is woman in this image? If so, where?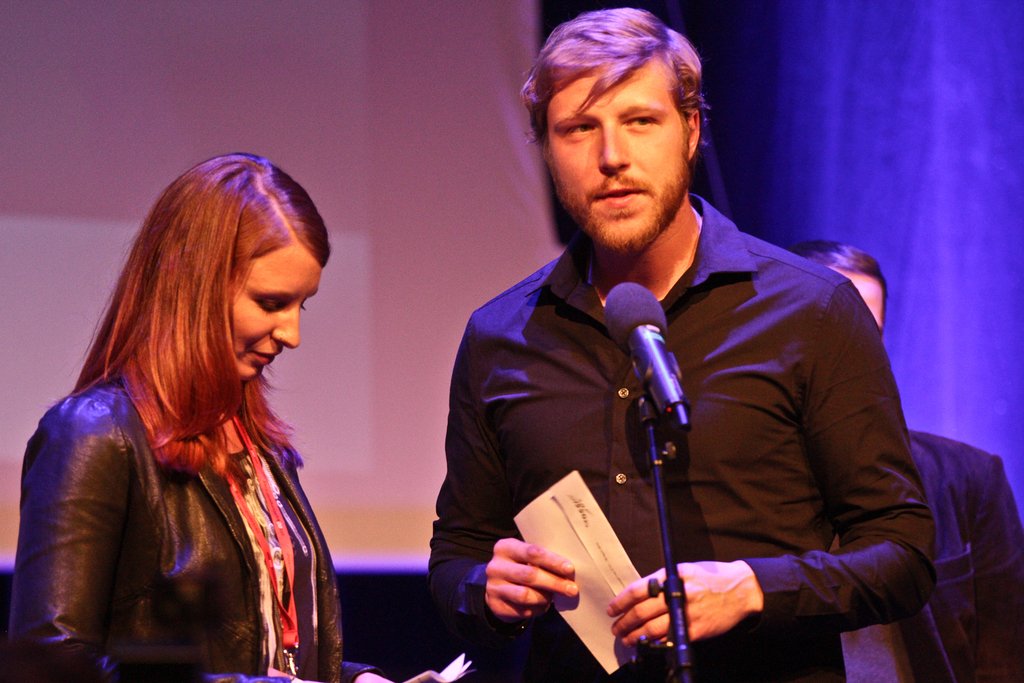
Yes, at bbox=[10, 148, 448, 682].
